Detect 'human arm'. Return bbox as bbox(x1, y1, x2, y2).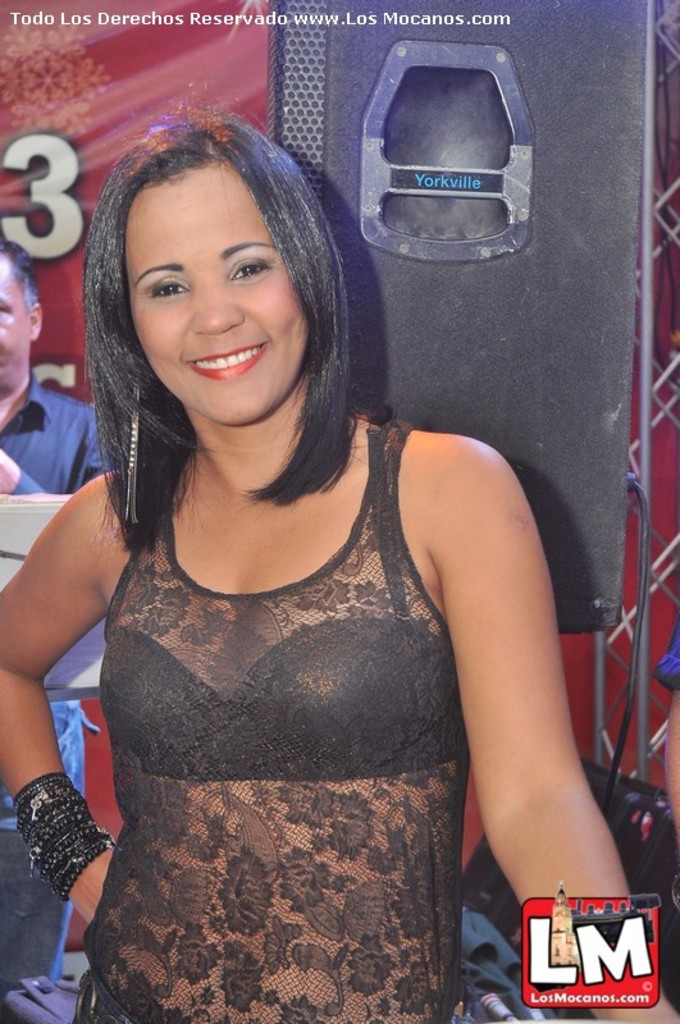
bbox(397, 385, 626, 974).
